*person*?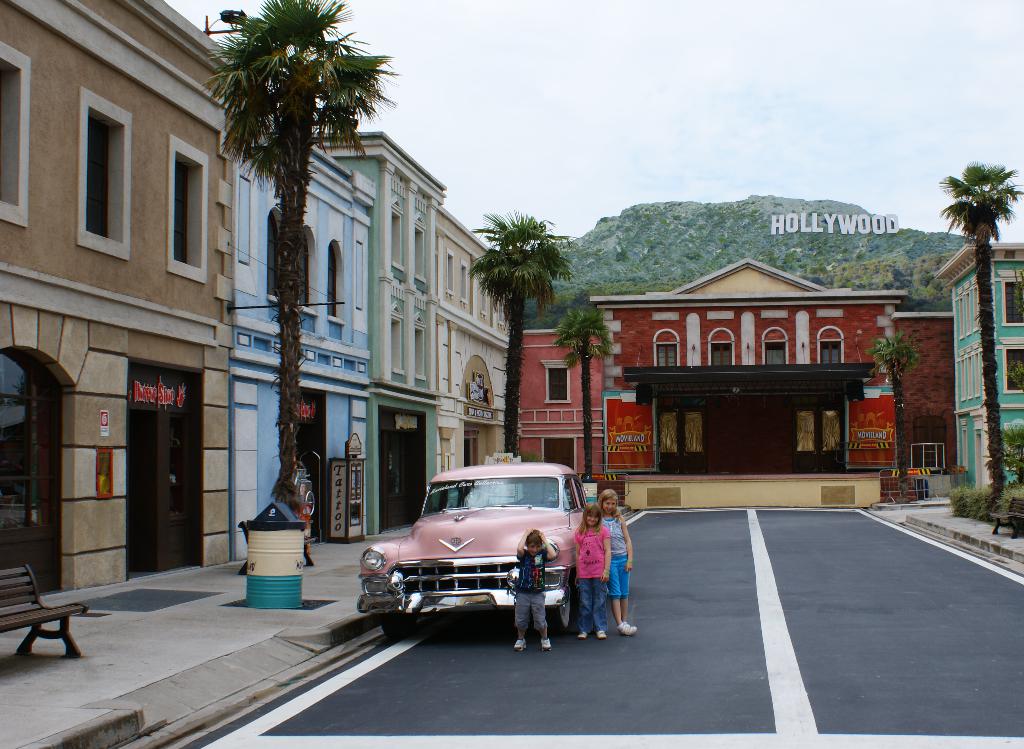
bbox(598, 487, 636, 636)
